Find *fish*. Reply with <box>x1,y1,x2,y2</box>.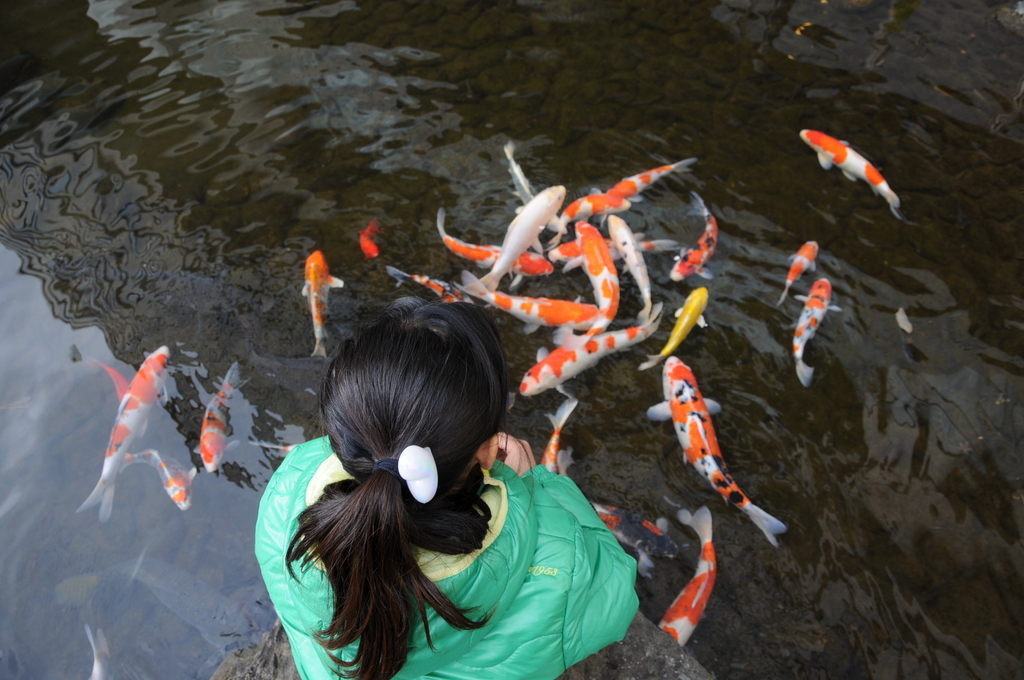
<box>504,139,566,232</box>.
